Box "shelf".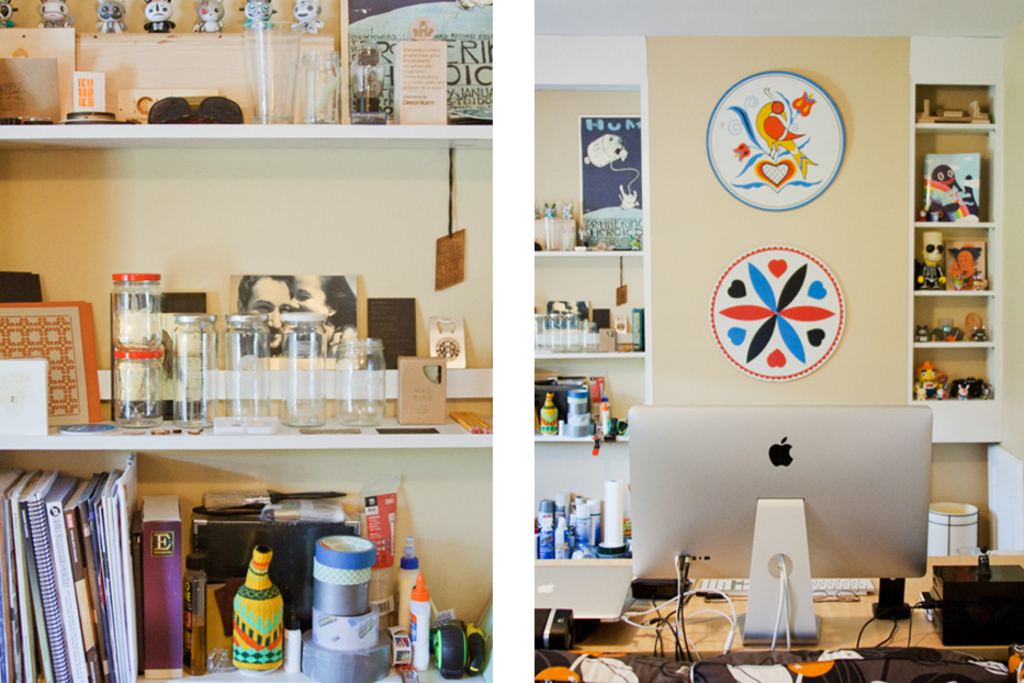
(x1=23, y1=59, x2=948, y2=665).
